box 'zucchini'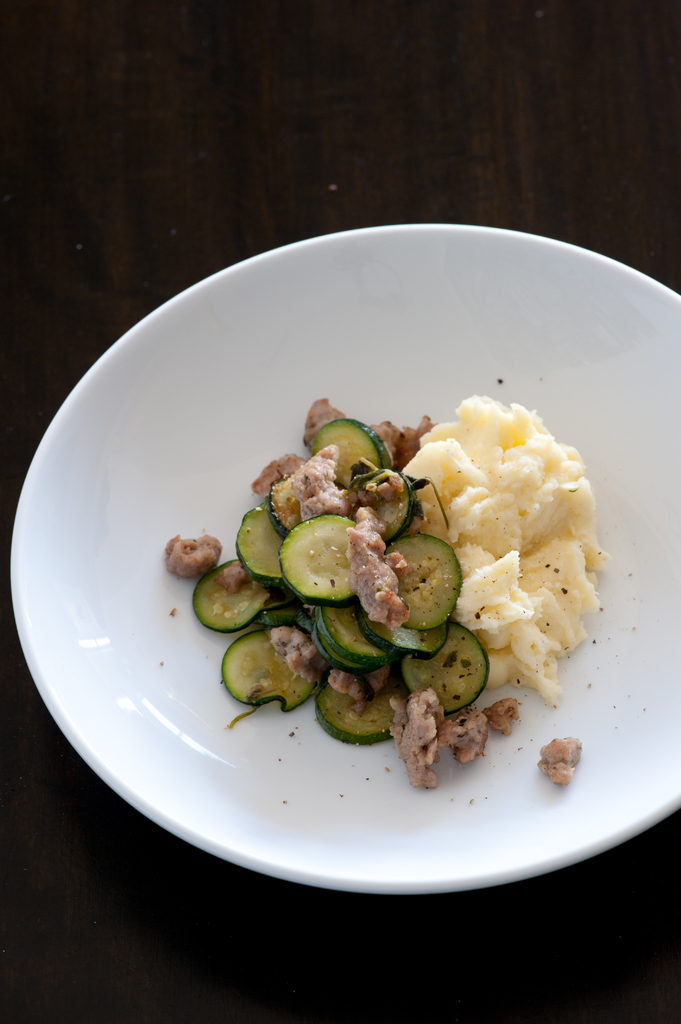
l=399, t=627, r=493, b=720
